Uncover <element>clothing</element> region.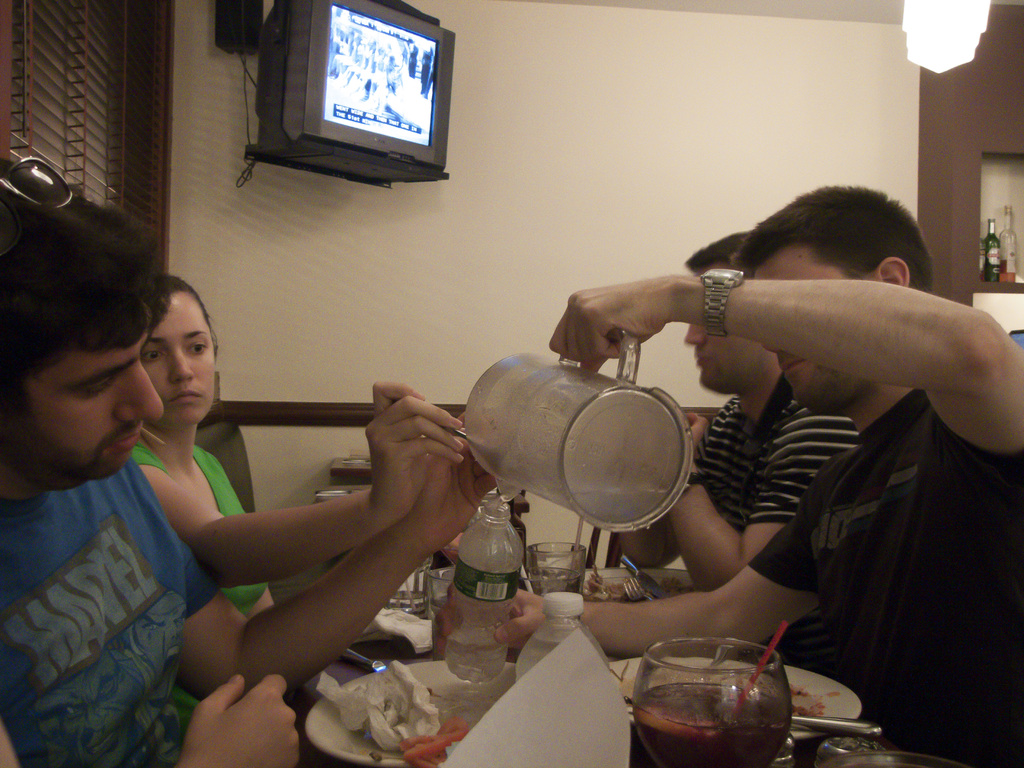
Uncovered: detection(0, 456, 226, 767).
